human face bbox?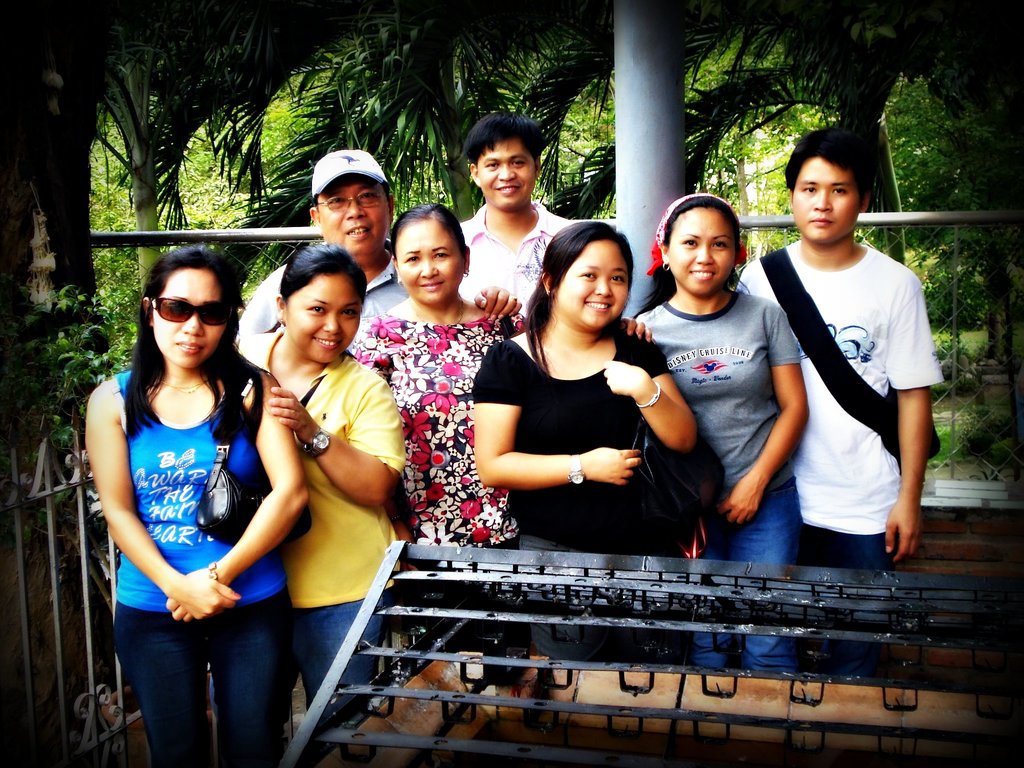
rect(315, 179, 392, 252)
